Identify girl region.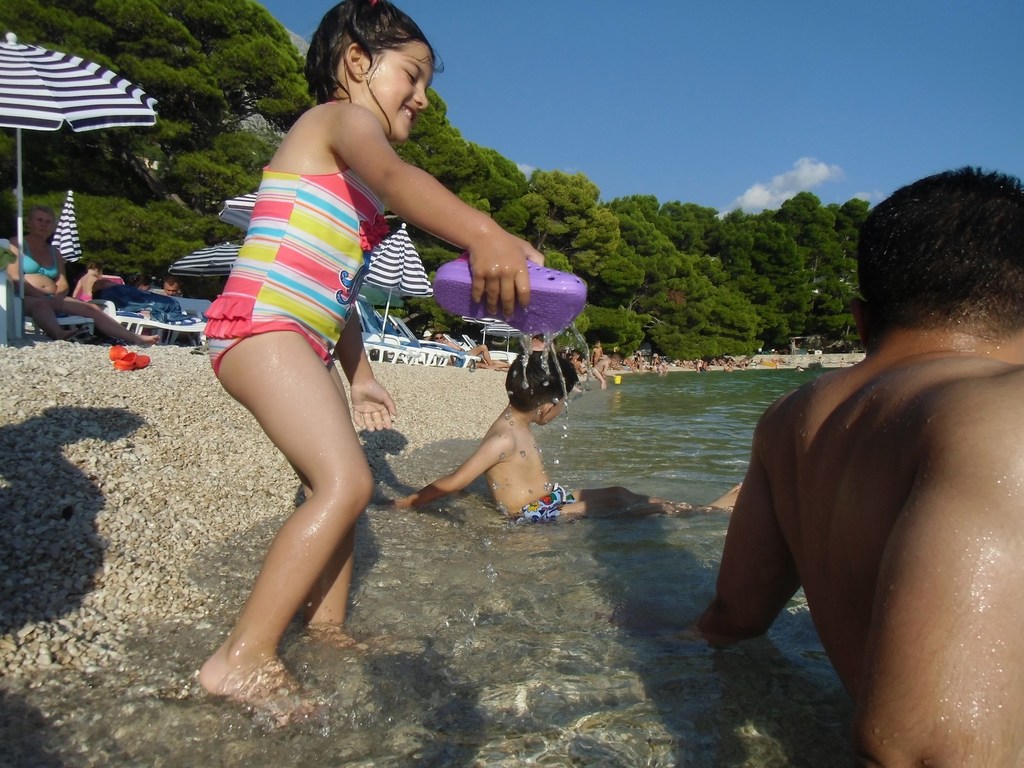
Region: {"x1": 195, "y1": 1, "x2": 549, "y2": 724}.
